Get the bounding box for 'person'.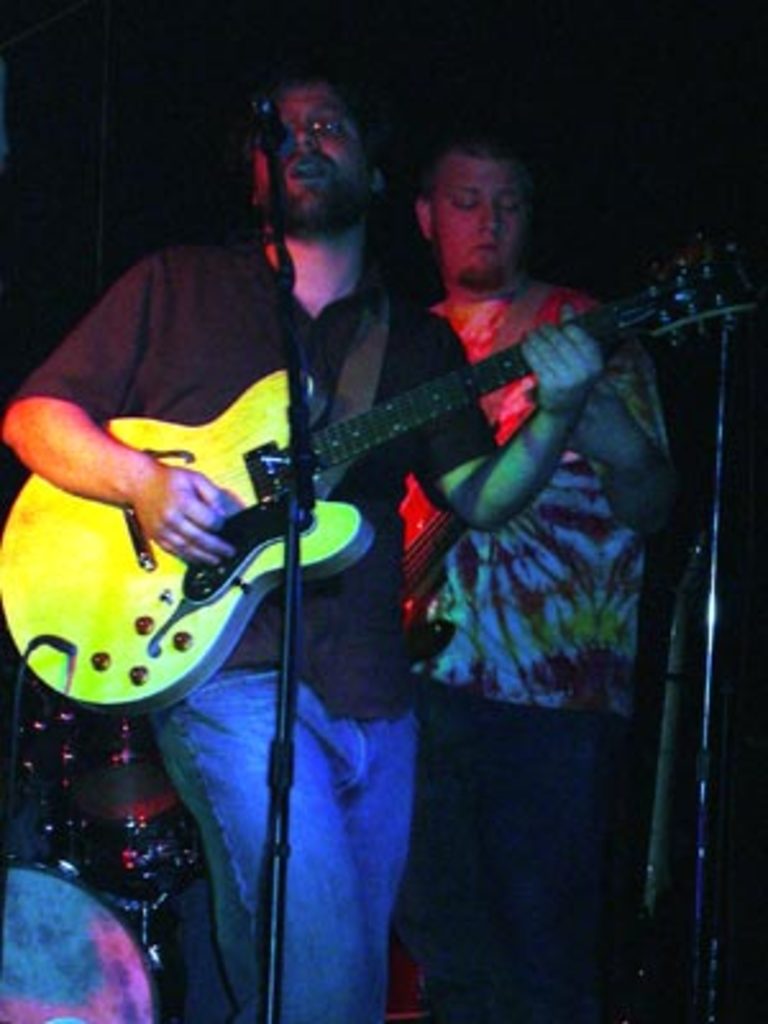
[x1=397, y1=110, x2=694, y2=1021].
